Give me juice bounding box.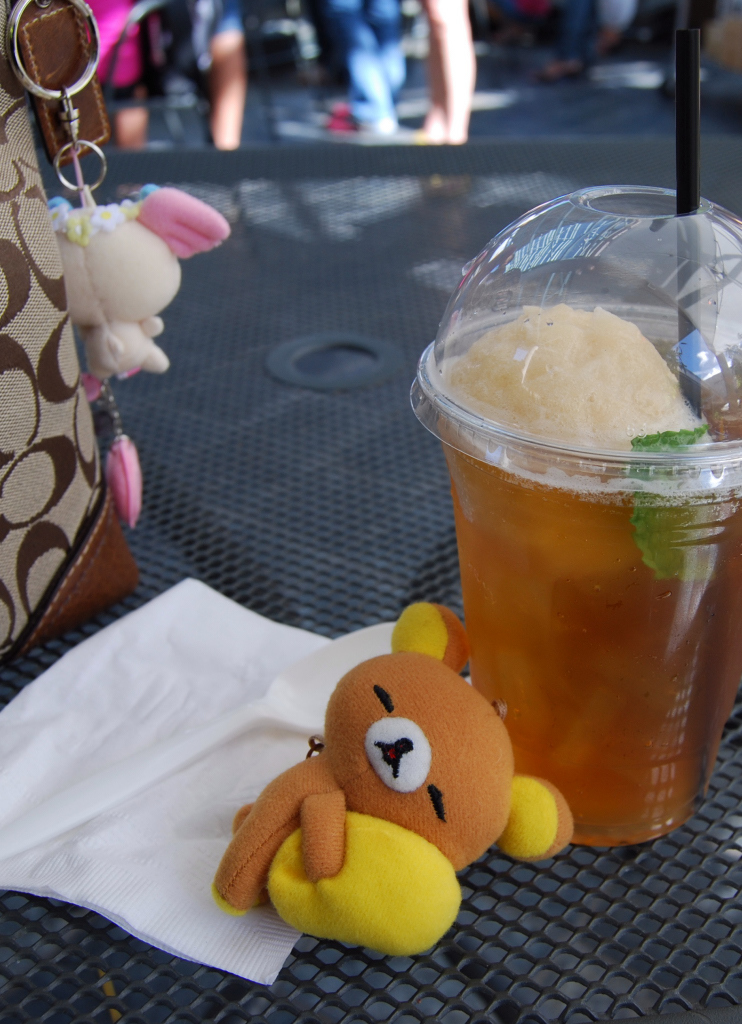
detection(421, 337, 734, 846).
